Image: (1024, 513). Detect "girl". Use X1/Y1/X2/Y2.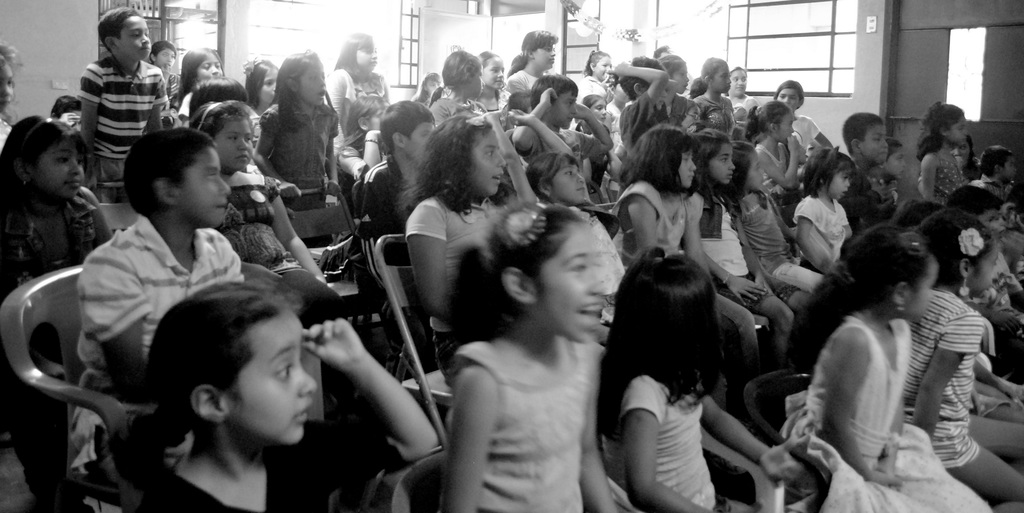
950/188/1023/372.
